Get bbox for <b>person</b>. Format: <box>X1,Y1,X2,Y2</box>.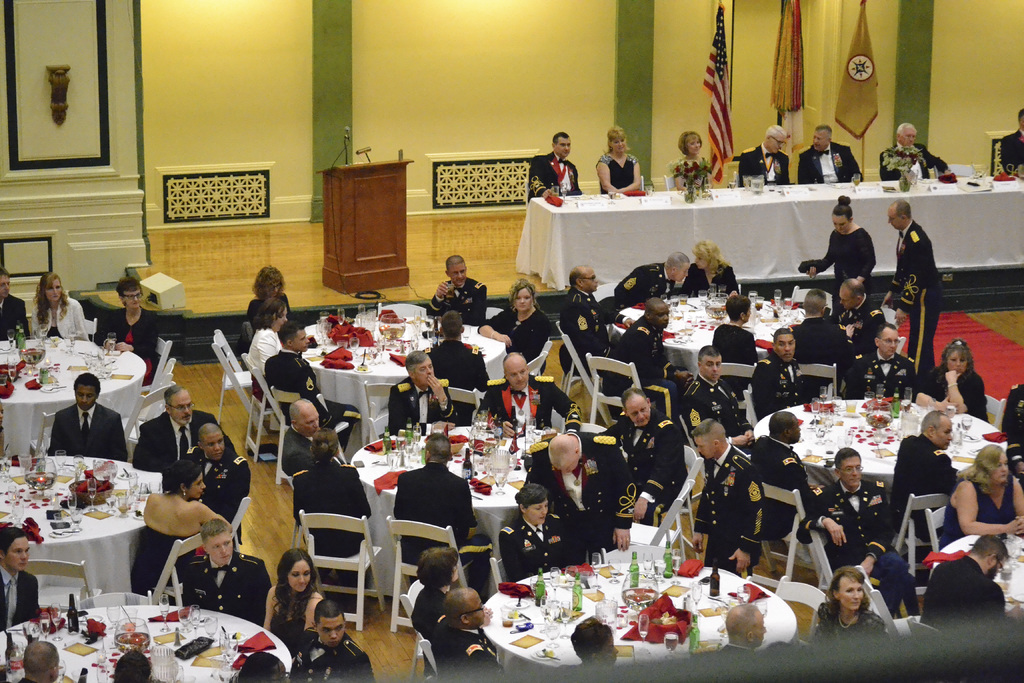
<box>522,429,644,566</box>.
